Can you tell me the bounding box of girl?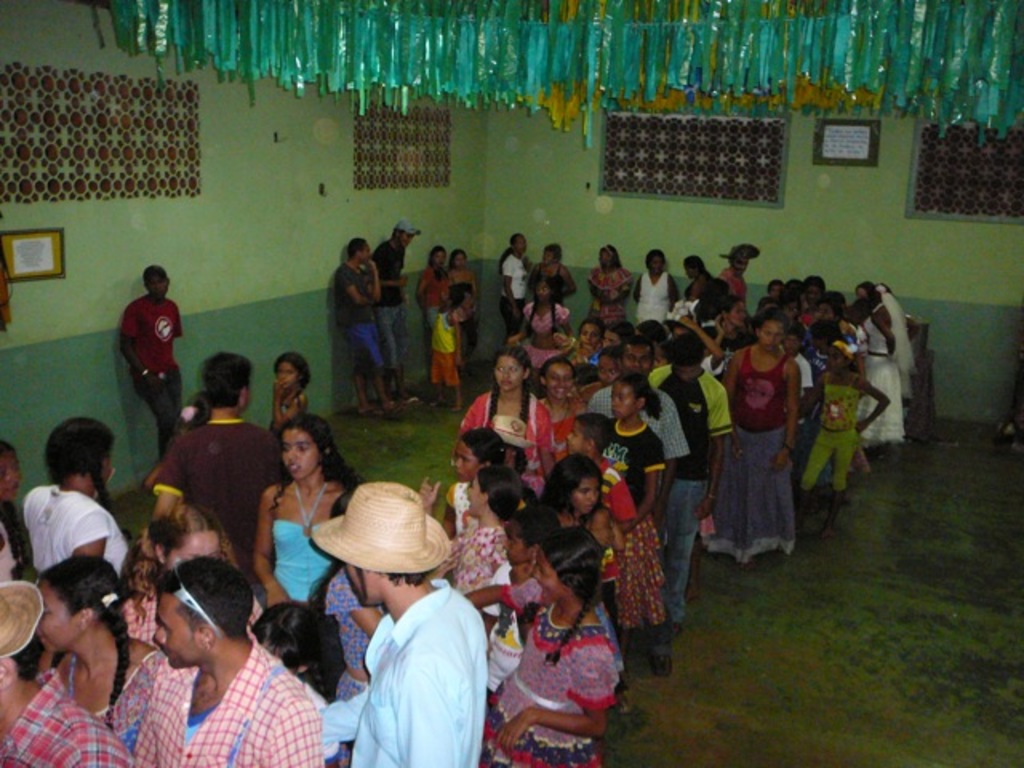
x1=490 y1=410 x2=546 y2=491.
